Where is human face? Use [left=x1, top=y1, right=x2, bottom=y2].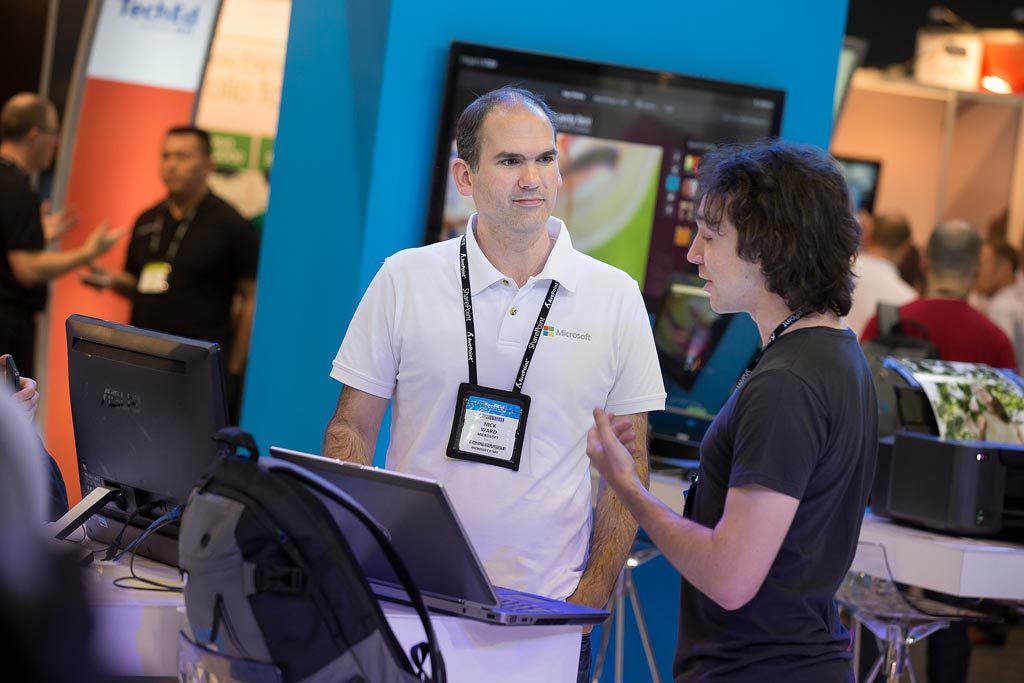
[left=165, top=136, right=201, bottom=197].
